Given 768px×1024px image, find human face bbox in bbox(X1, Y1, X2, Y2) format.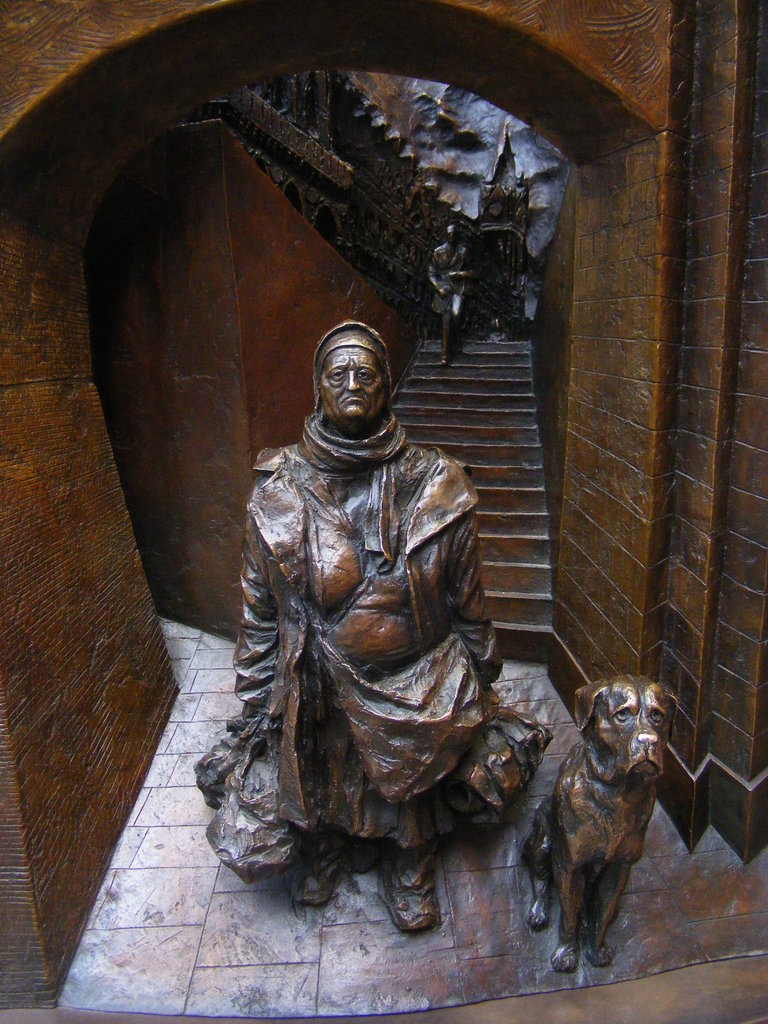
bbox(323, 342, 382, 423).
